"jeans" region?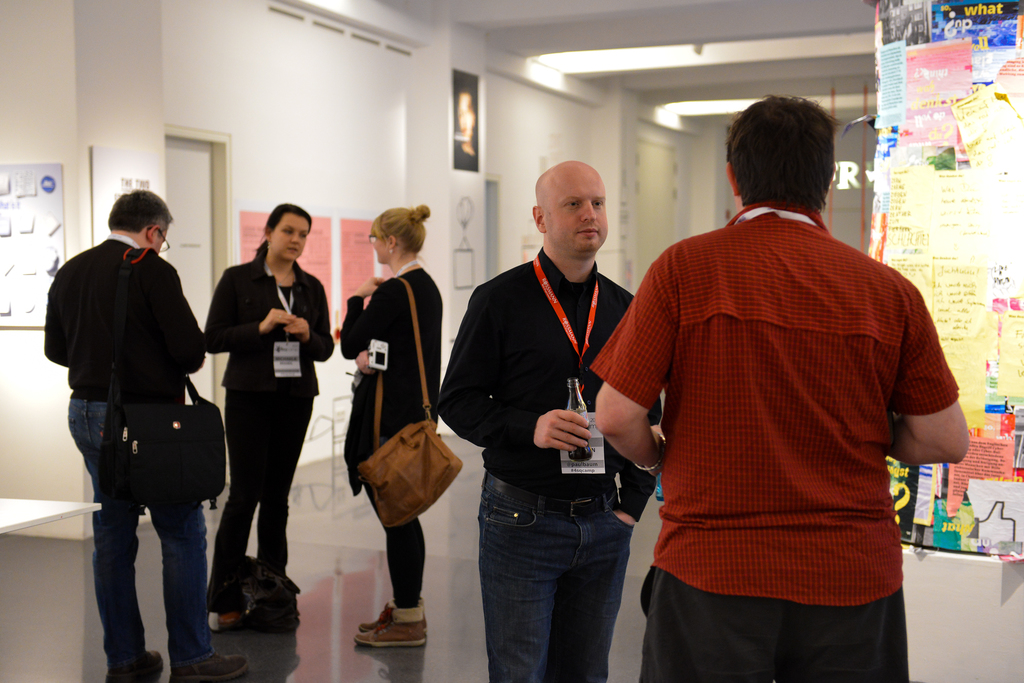
[73,400,236,661]
